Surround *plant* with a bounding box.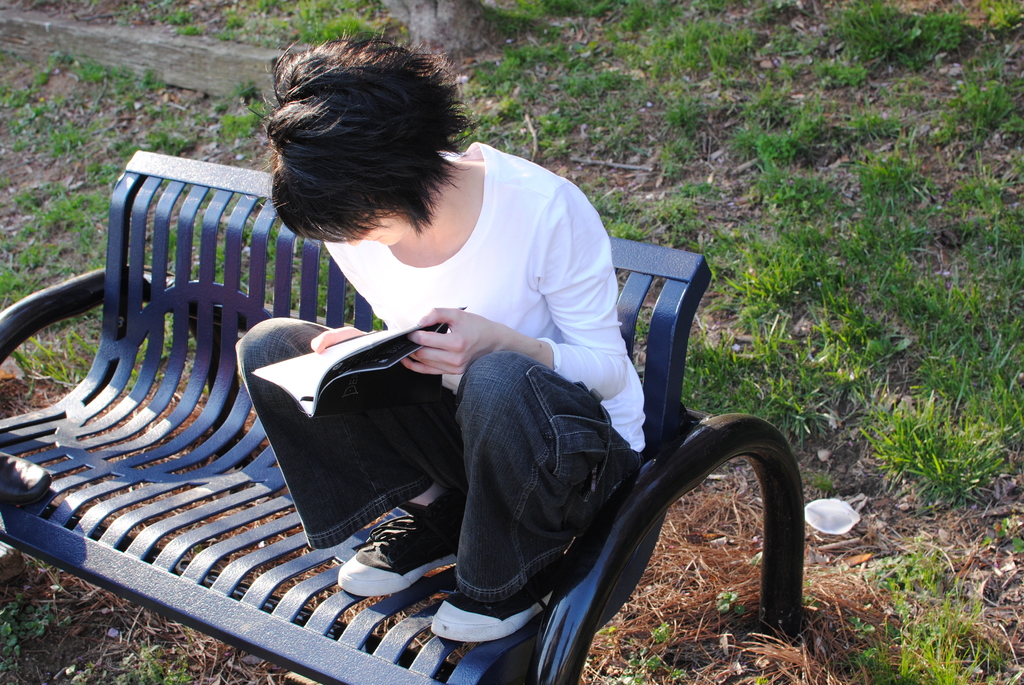
locate(774, 171, 830, 216).
